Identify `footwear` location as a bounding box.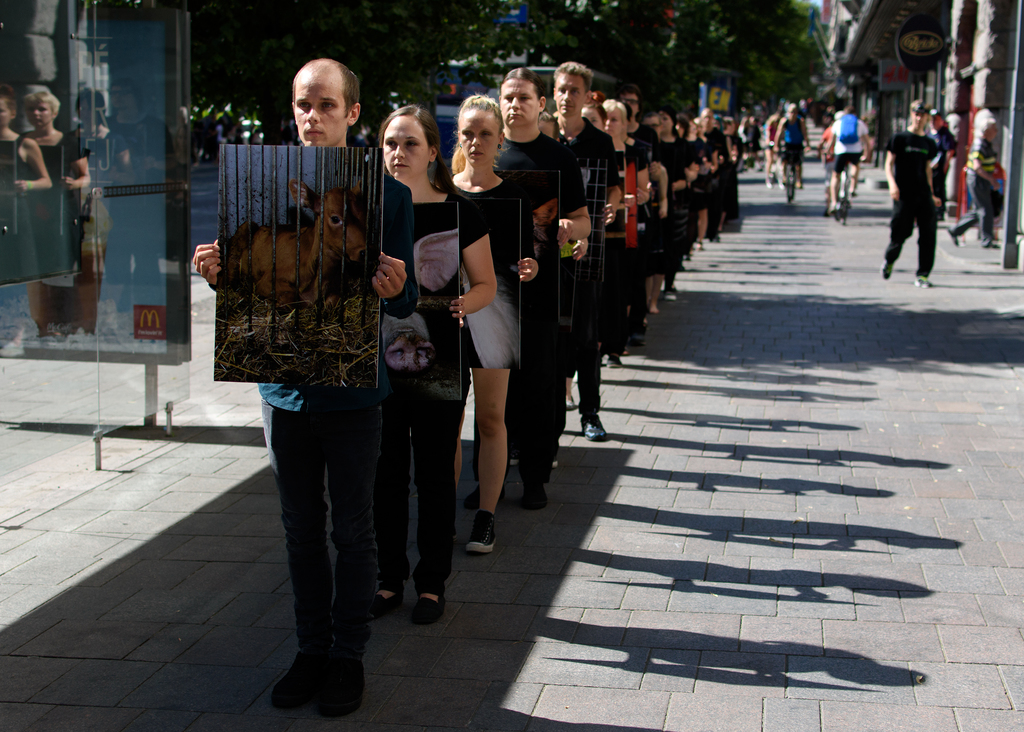
Rect(517, 478, 550, 512).
